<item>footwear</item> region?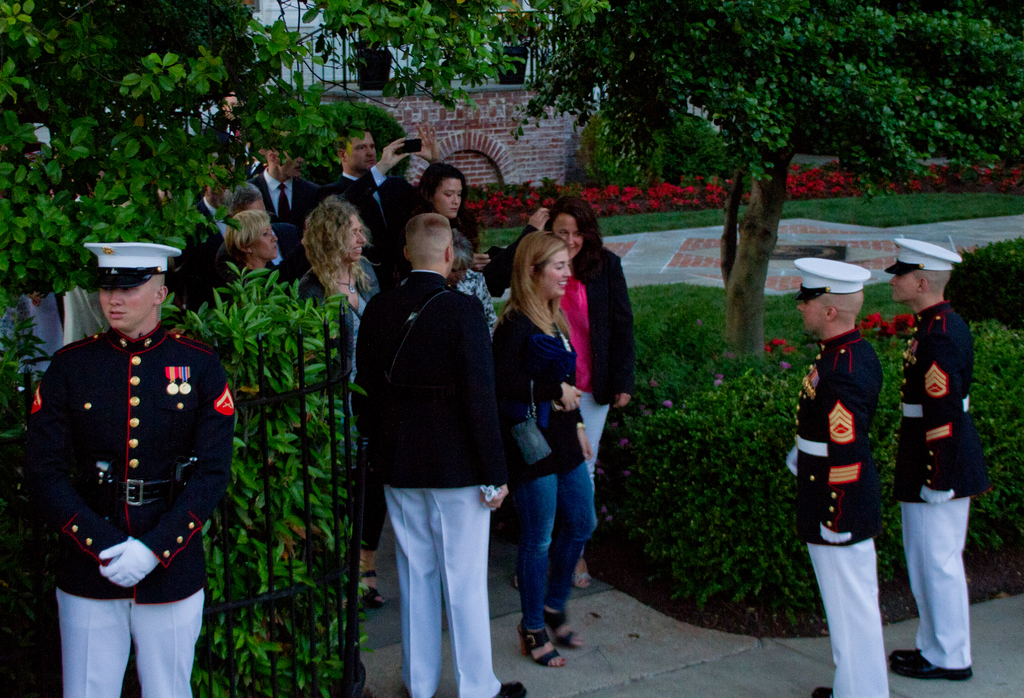
<region>895, 654, 977, 680</region>
